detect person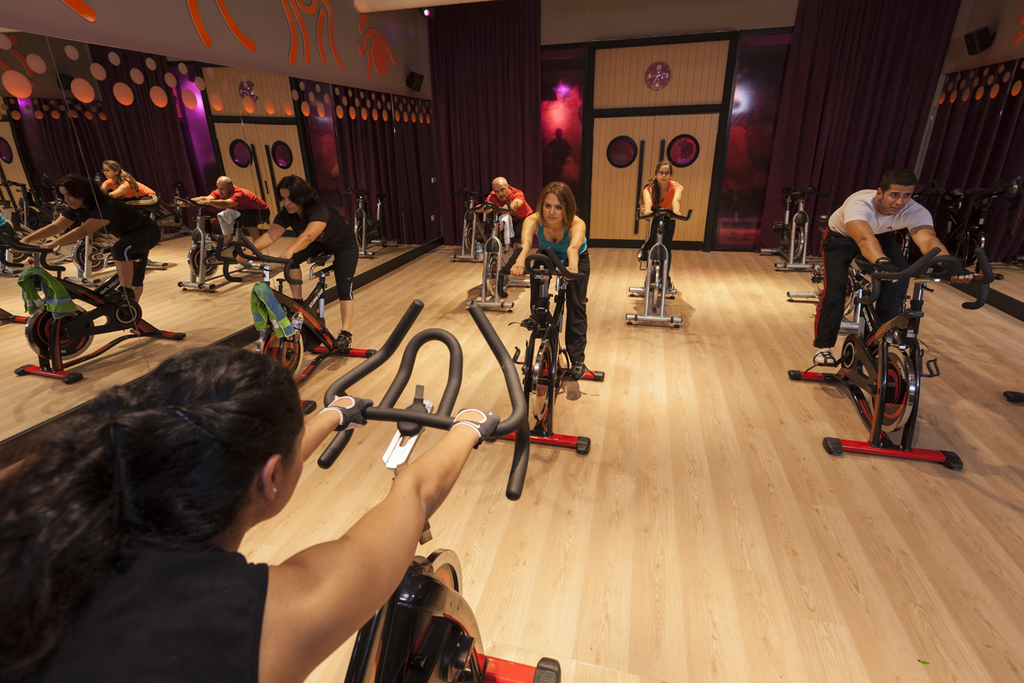
177, 173, 272, 253
